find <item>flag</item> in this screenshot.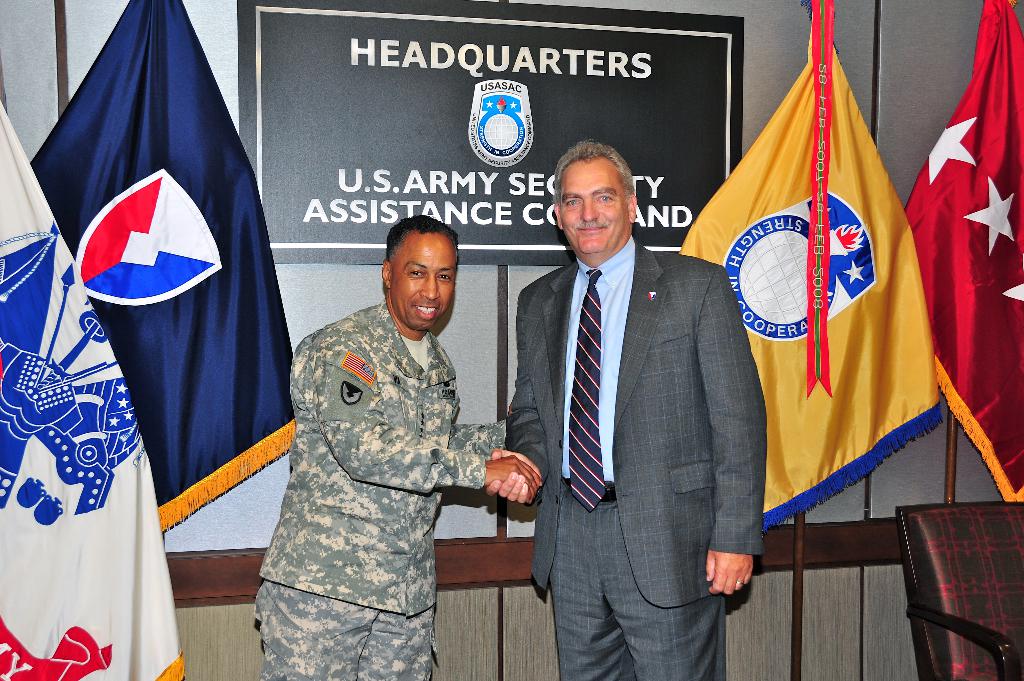
The bounding box for <item>flag</item> is (left=0, top=100, right=184, bottom=680).
